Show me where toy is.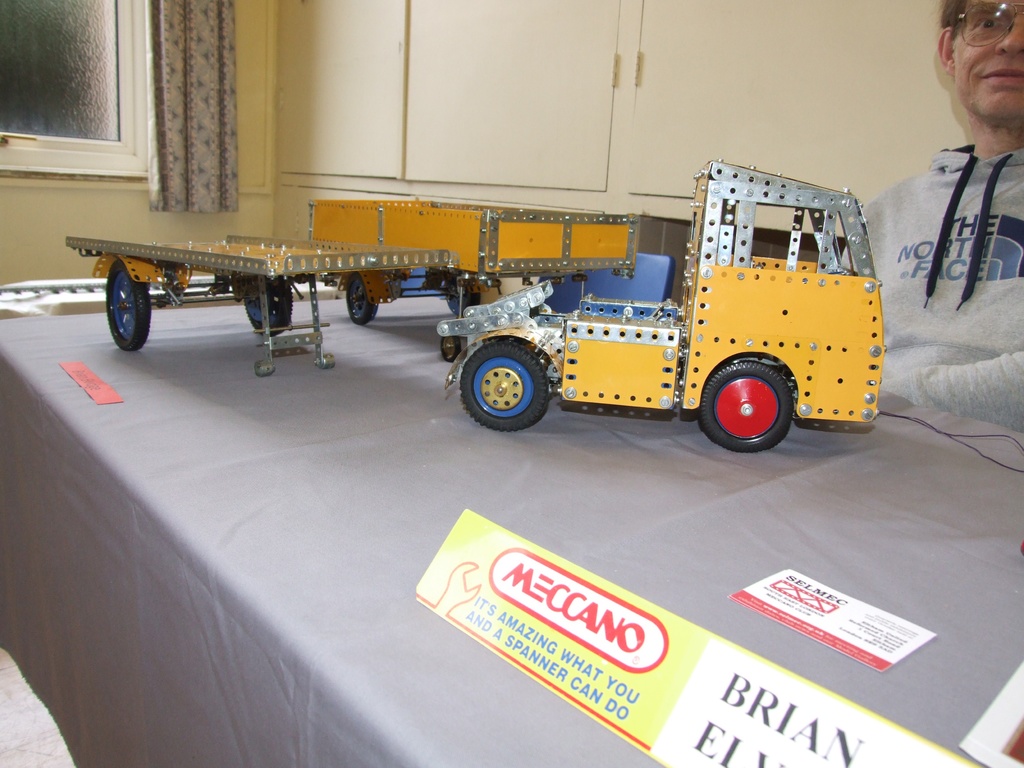
toy is at 297 195 641 360.
